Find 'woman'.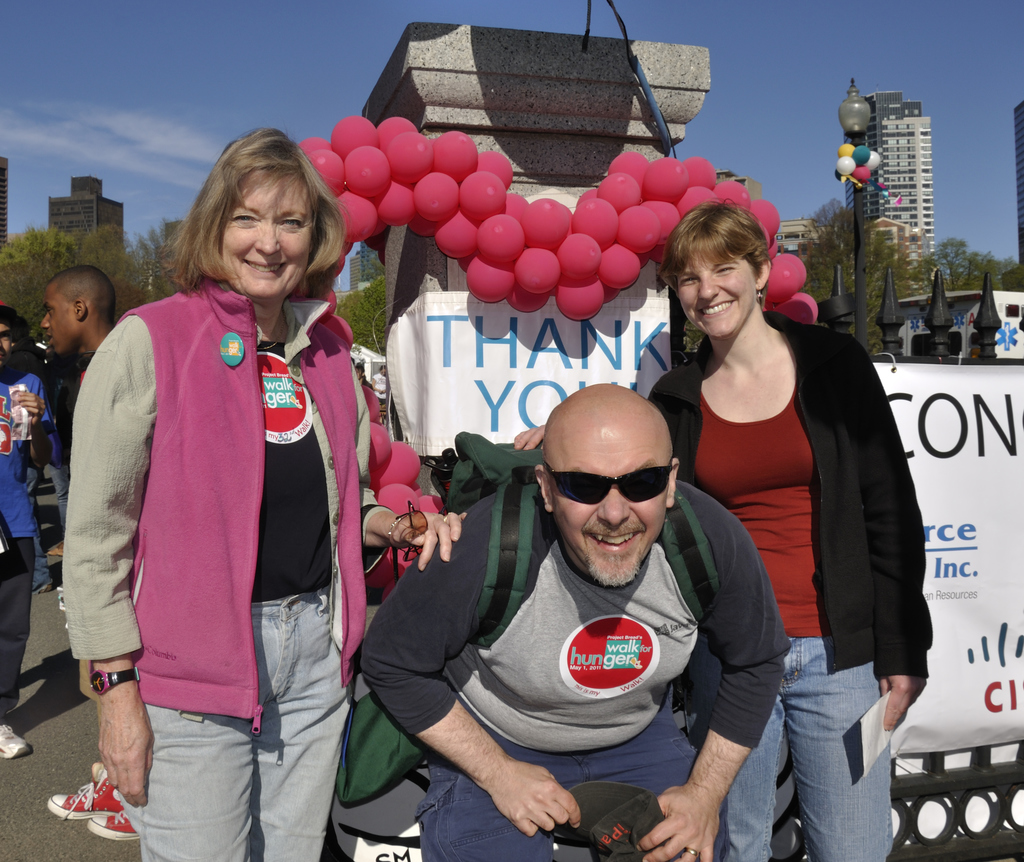
(left=650, top=184, right=911, bottom=827).
